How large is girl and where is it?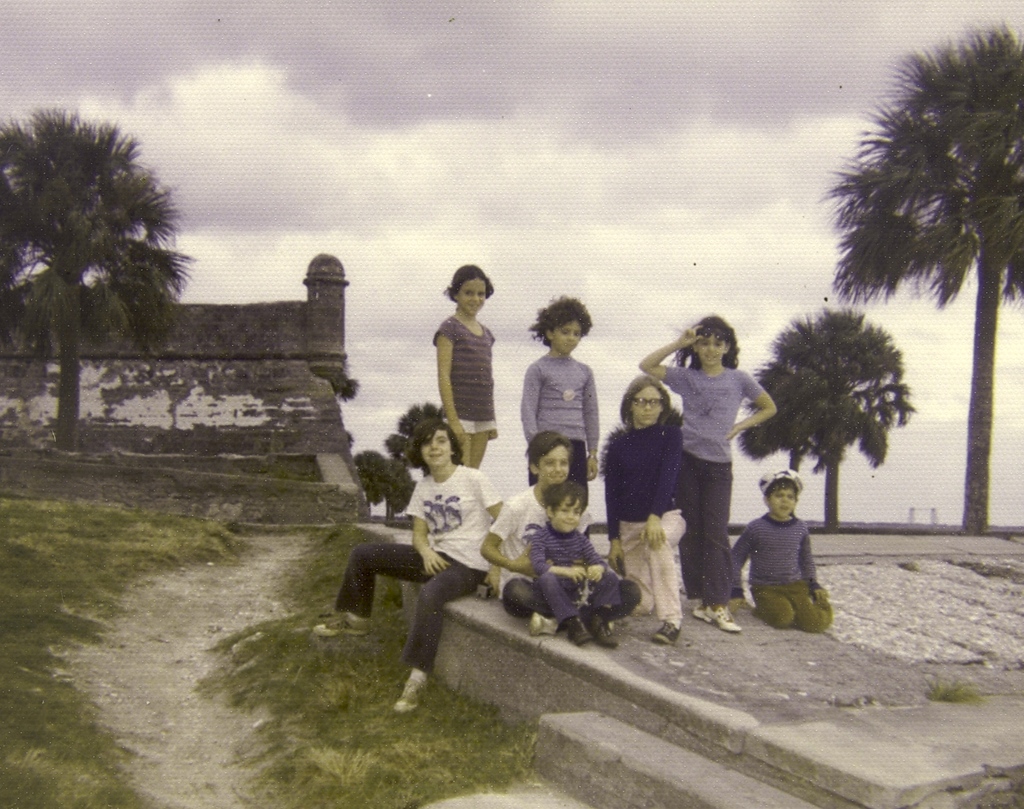
Bounding box: box=[602, 372, 688, 646].
